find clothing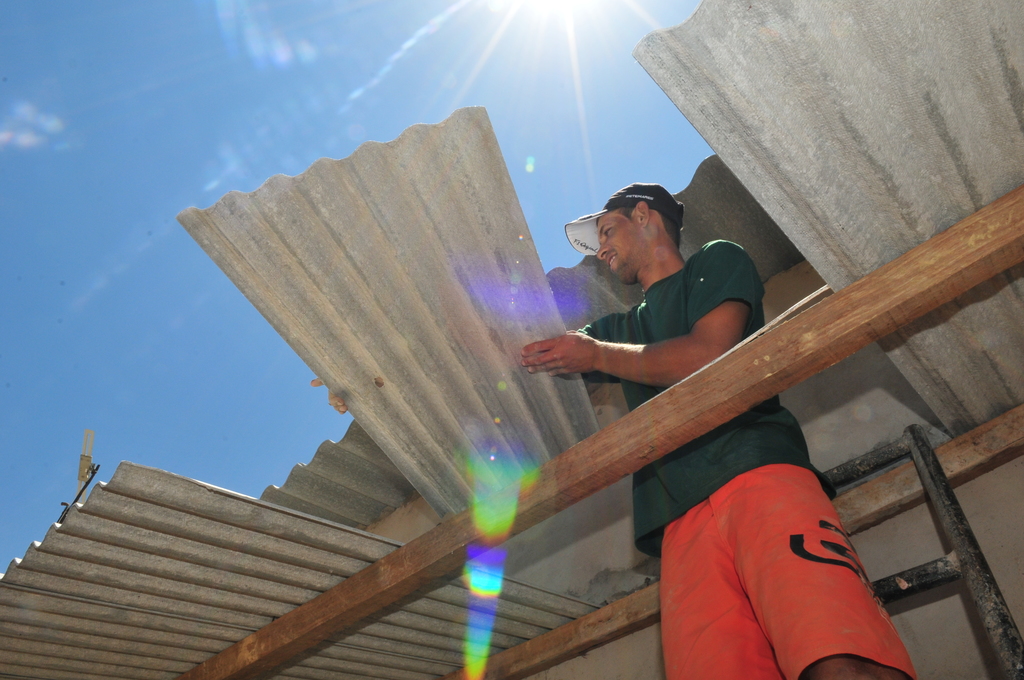
570 239 915 679
